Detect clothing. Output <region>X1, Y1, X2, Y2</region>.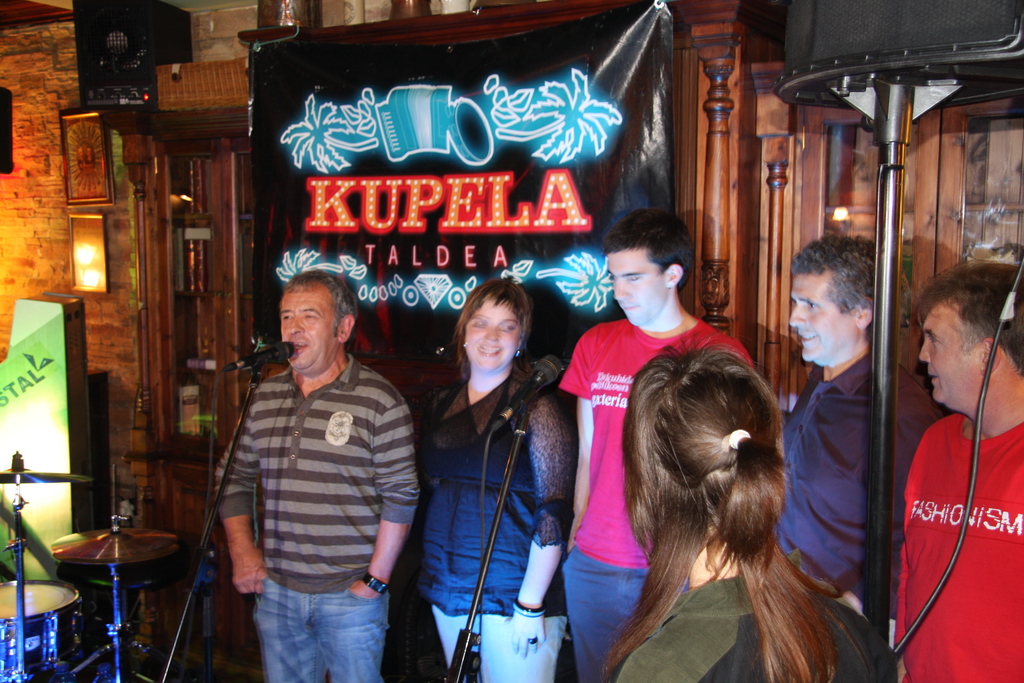
<region>566, 336, 733, 663</region>.
